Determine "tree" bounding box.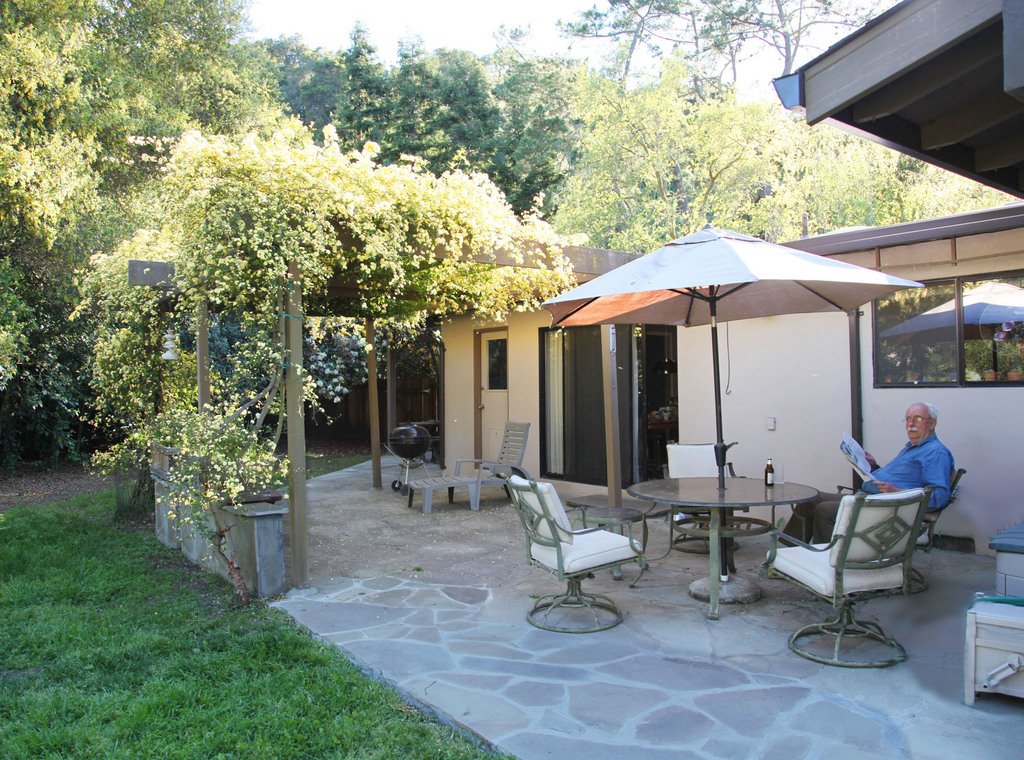
Determined: {"left": 547, "top": 0, "right": 718, "bottom": 109}.
